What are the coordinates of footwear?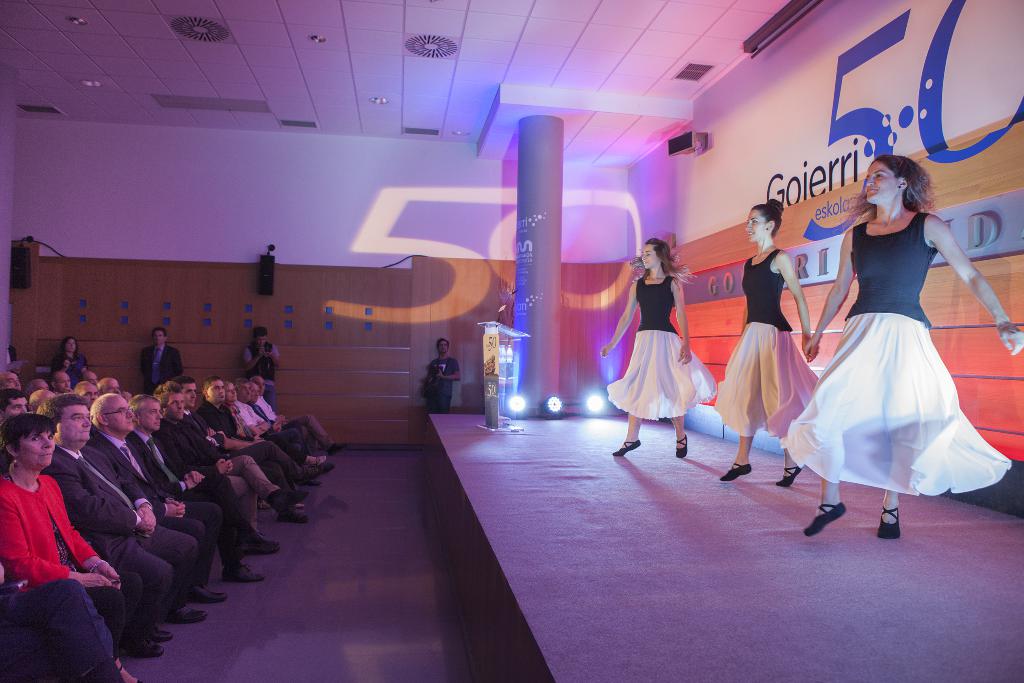
region(188, 580, 230, 603).
